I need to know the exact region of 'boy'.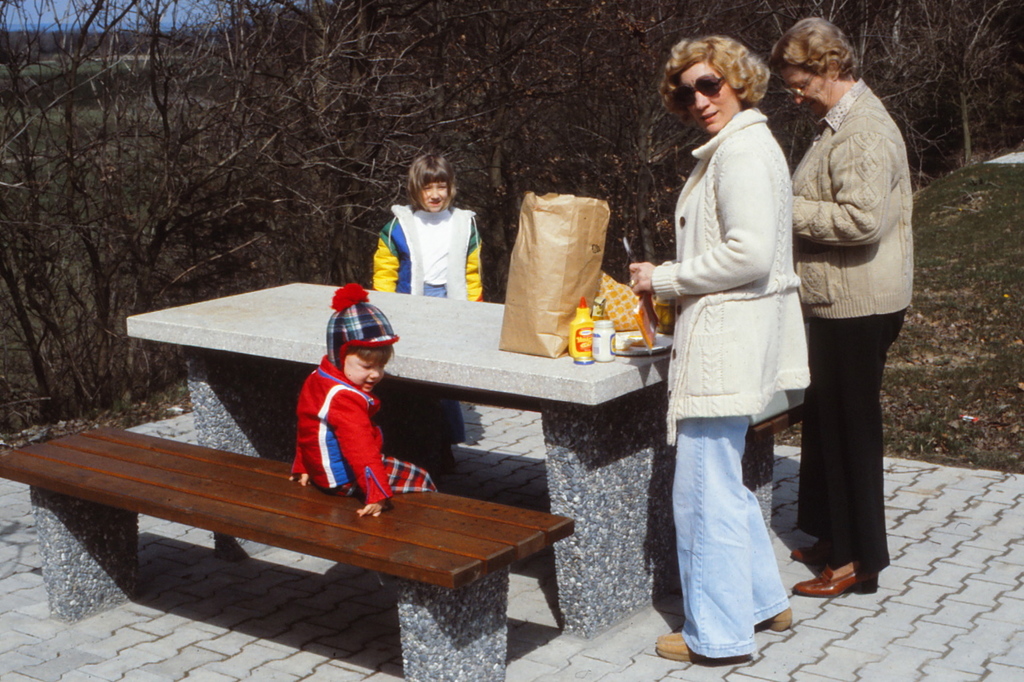
Region: bbox=(268, 304, 403, 519).
